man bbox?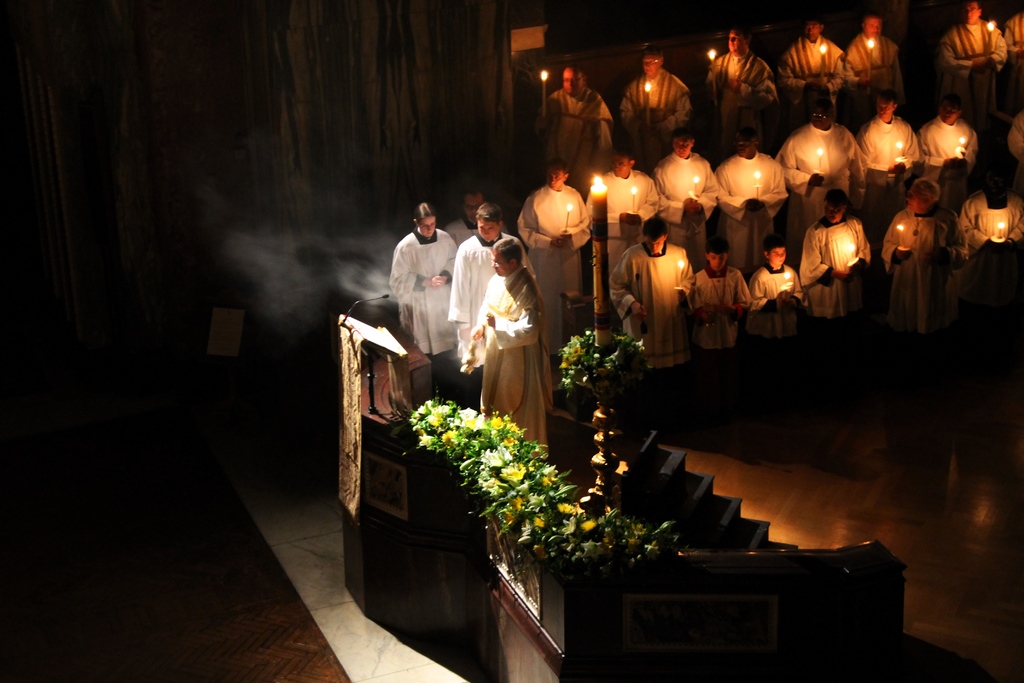
bbox(999, 0, 1023, 88)
